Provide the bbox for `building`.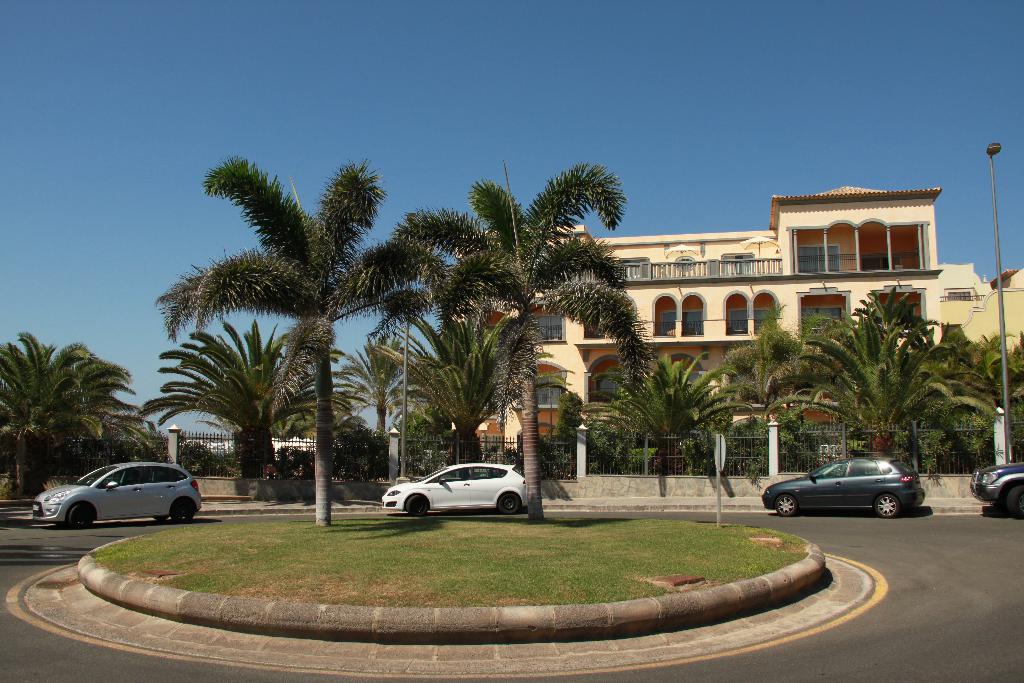
bbox(442, 185, 1023, 504).
